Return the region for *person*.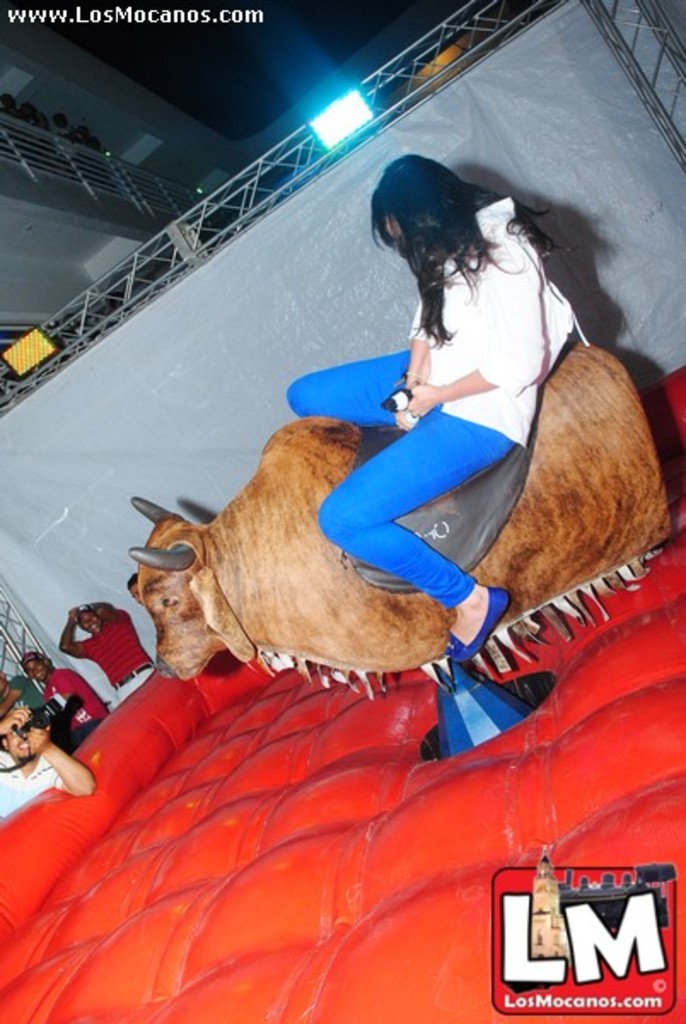
bbox=(309, 133, 609, 679).
